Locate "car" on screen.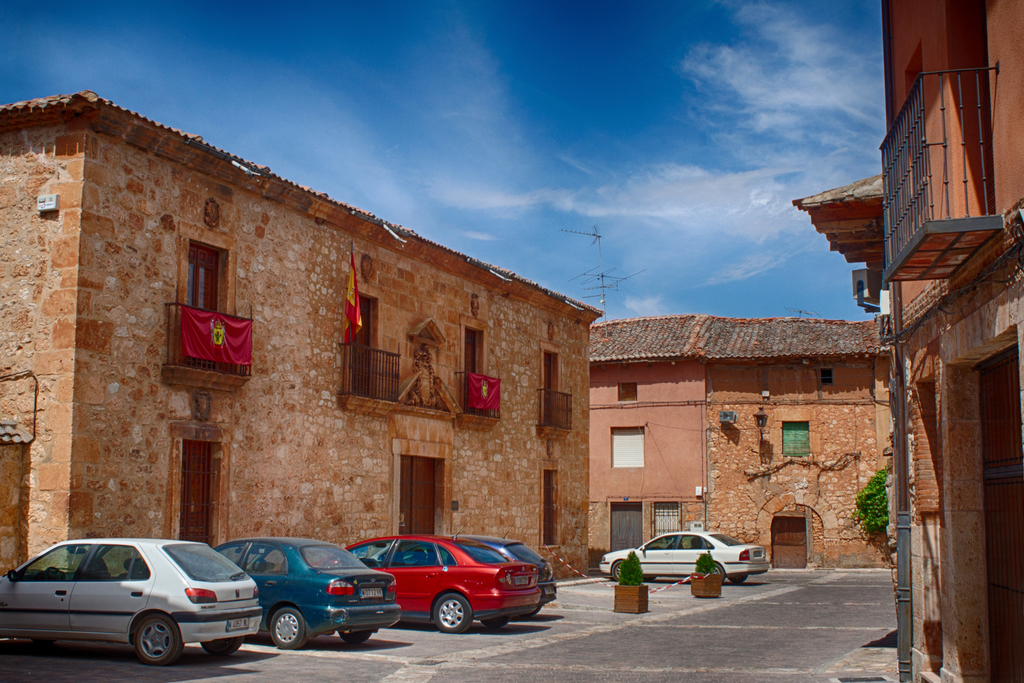
On screen at (x1=214, y1=533, x2=399, y2=649).
